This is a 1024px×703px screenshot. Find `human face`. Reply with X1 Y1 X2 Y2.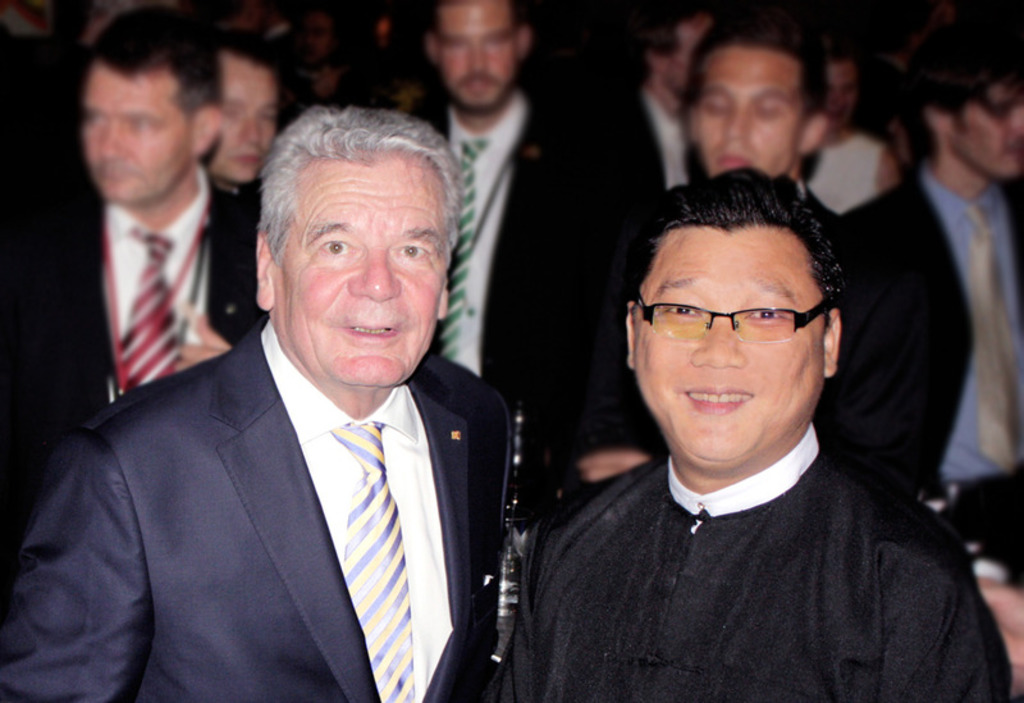
444 0 525 109.
